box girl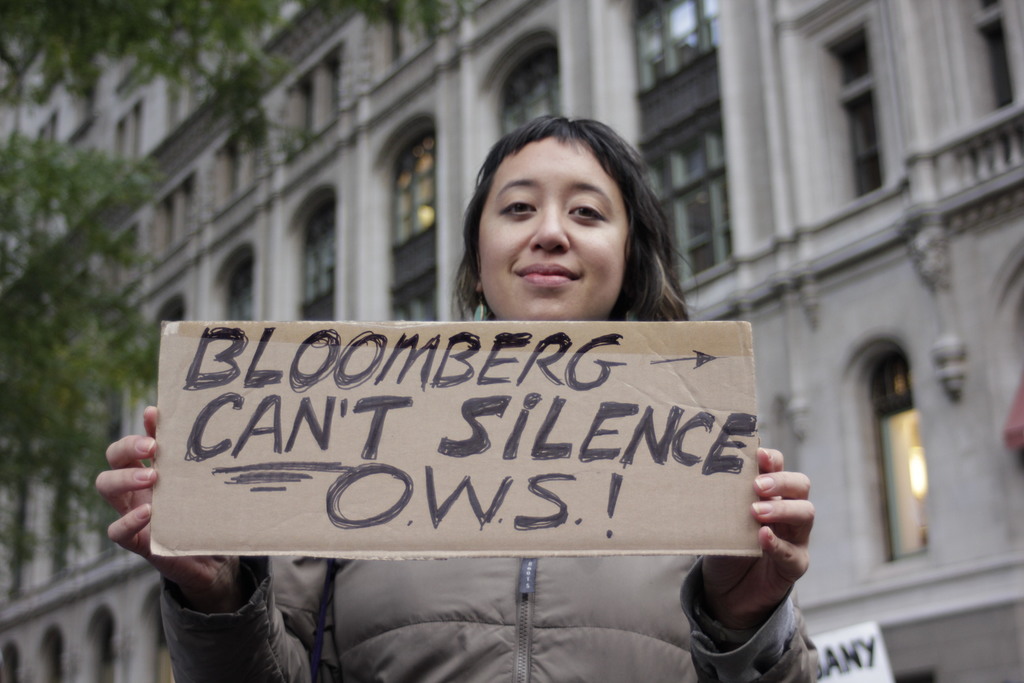
left=86, top=125, right=840, bottom=673
